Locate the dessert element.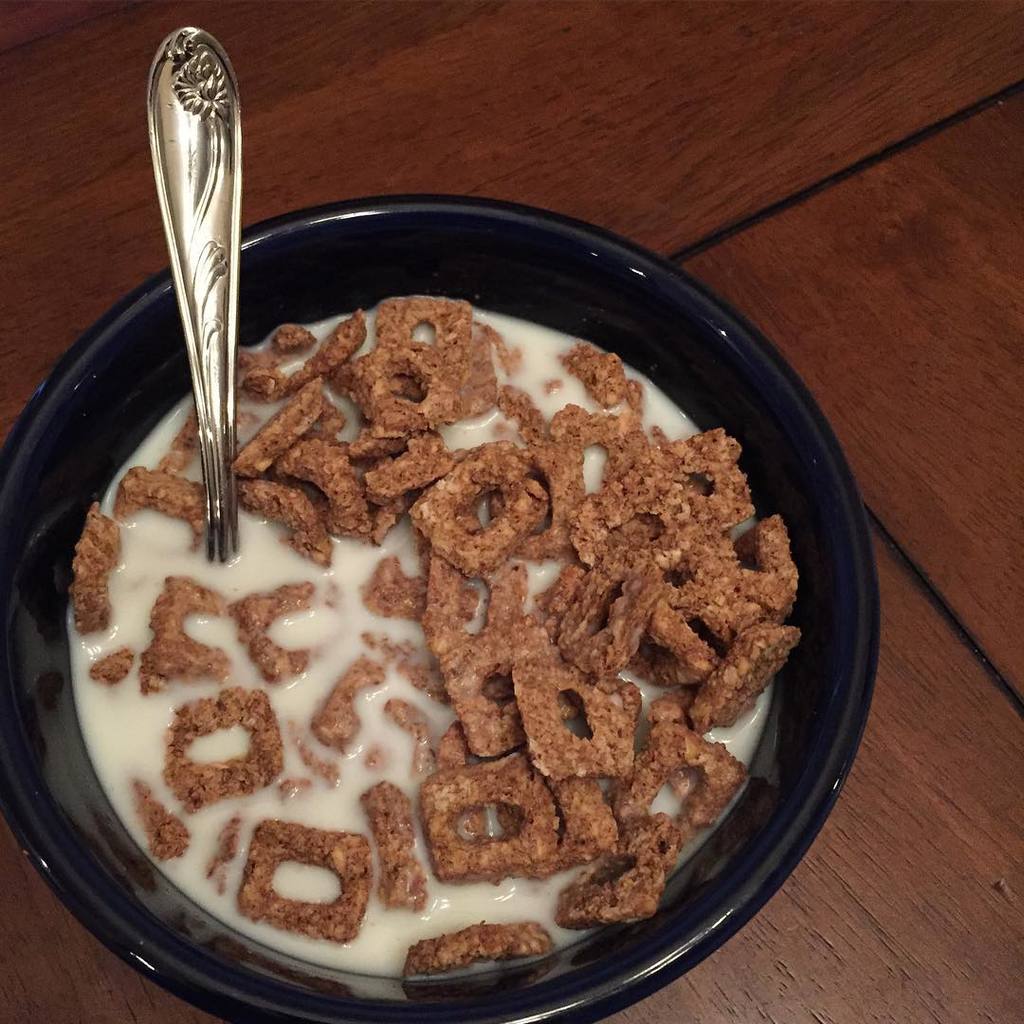
Element bbox: box(430, 556, 531, 649).
